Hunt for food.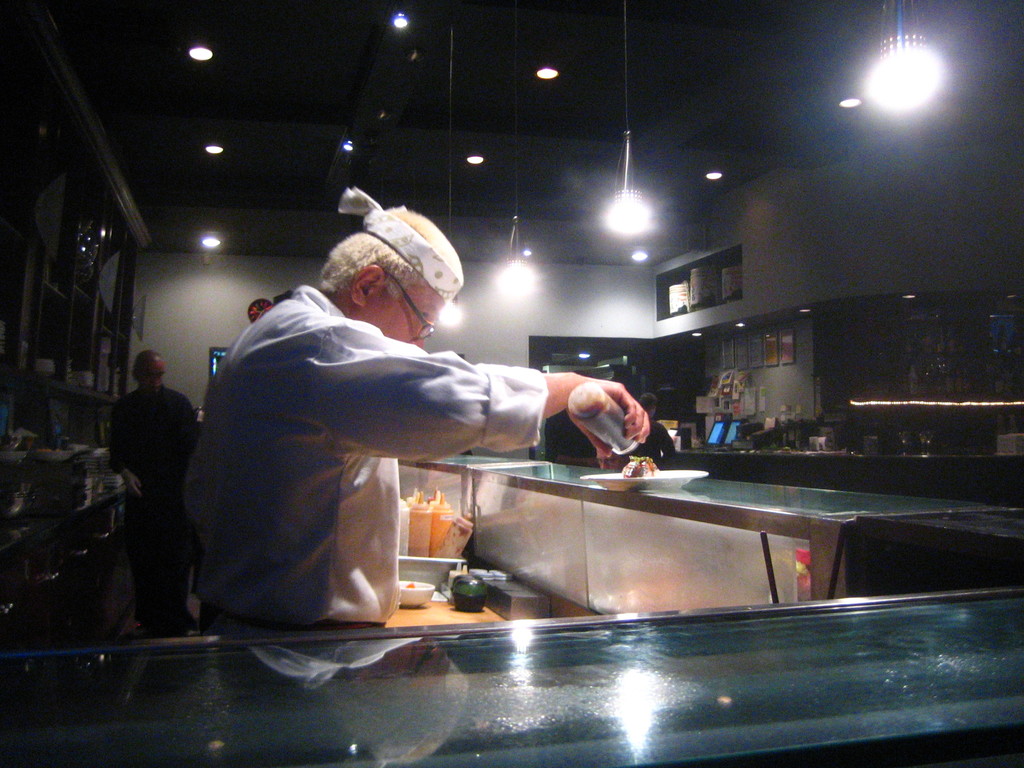
Hunted down at Rect(447, 517, 472, 540).
